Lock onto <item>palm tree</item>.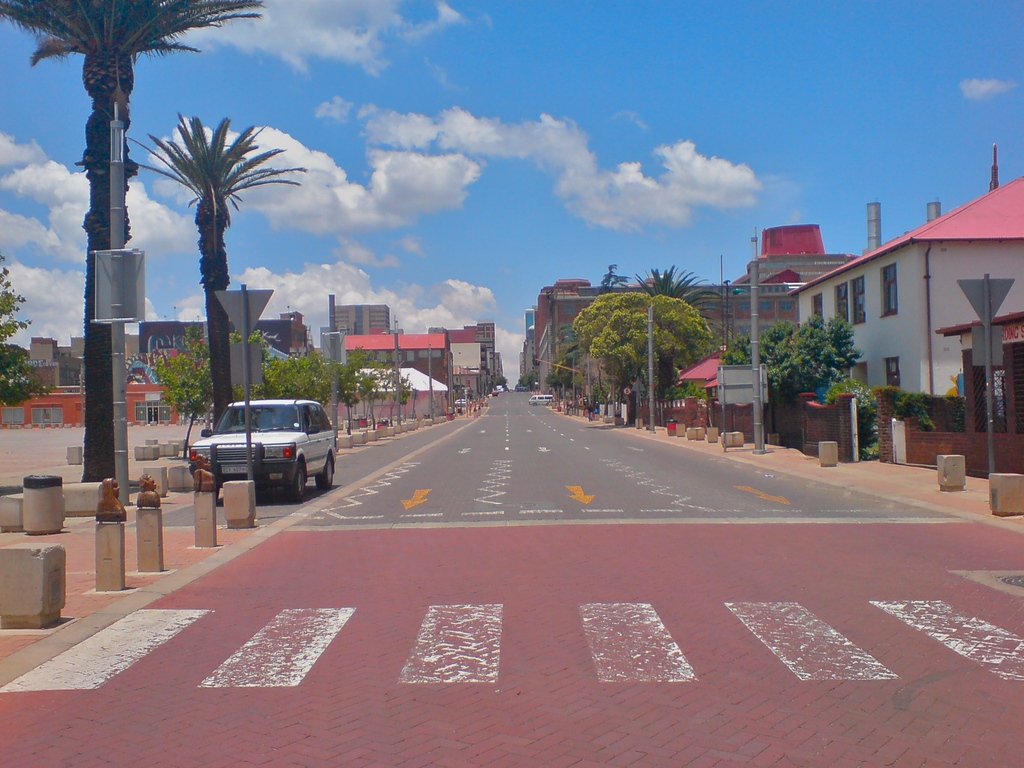
Locked: (51, 13, 209, 484).
